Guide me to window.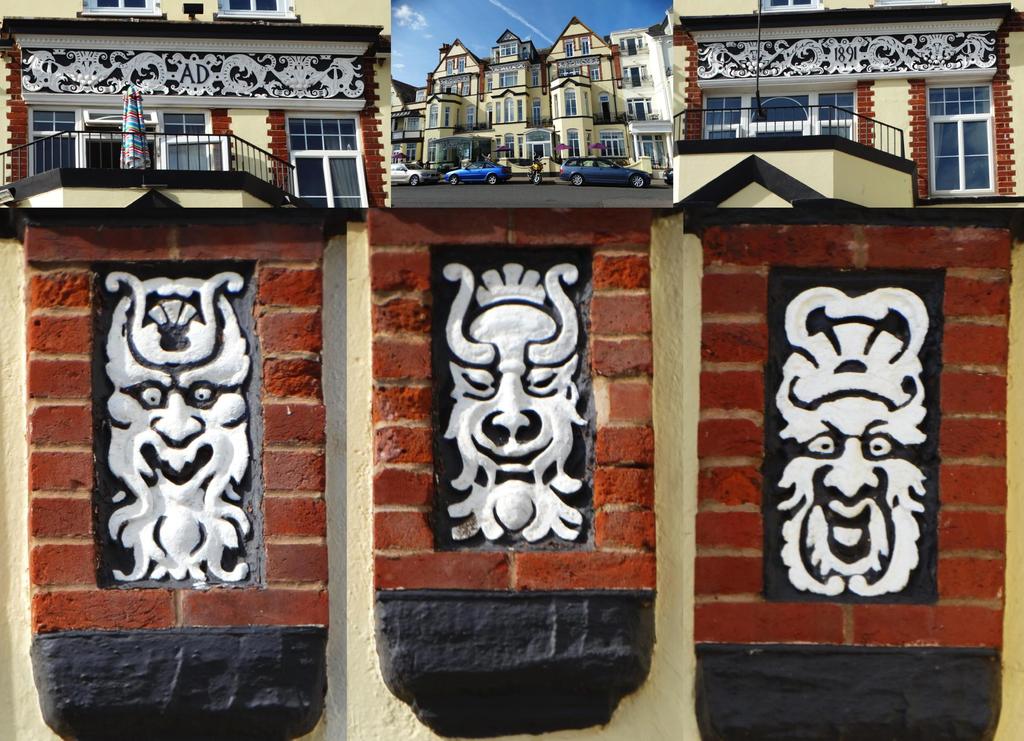
Guidance: bbox=(433, 81, 471, 99).
